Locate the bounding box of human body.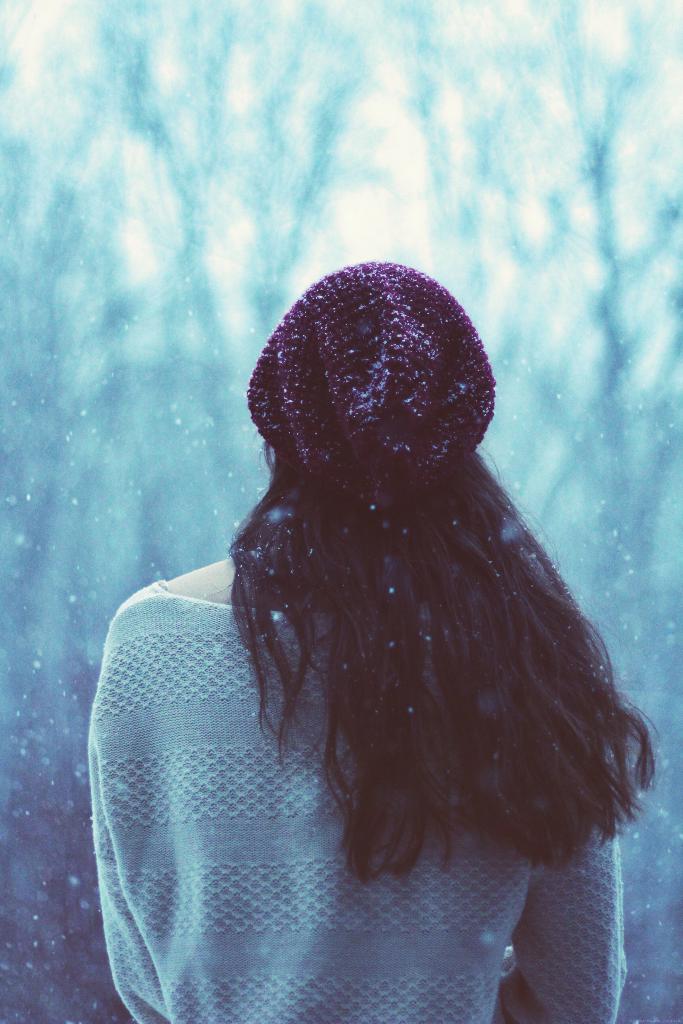
Bounding box: detection(96, 292, 648, 966).
